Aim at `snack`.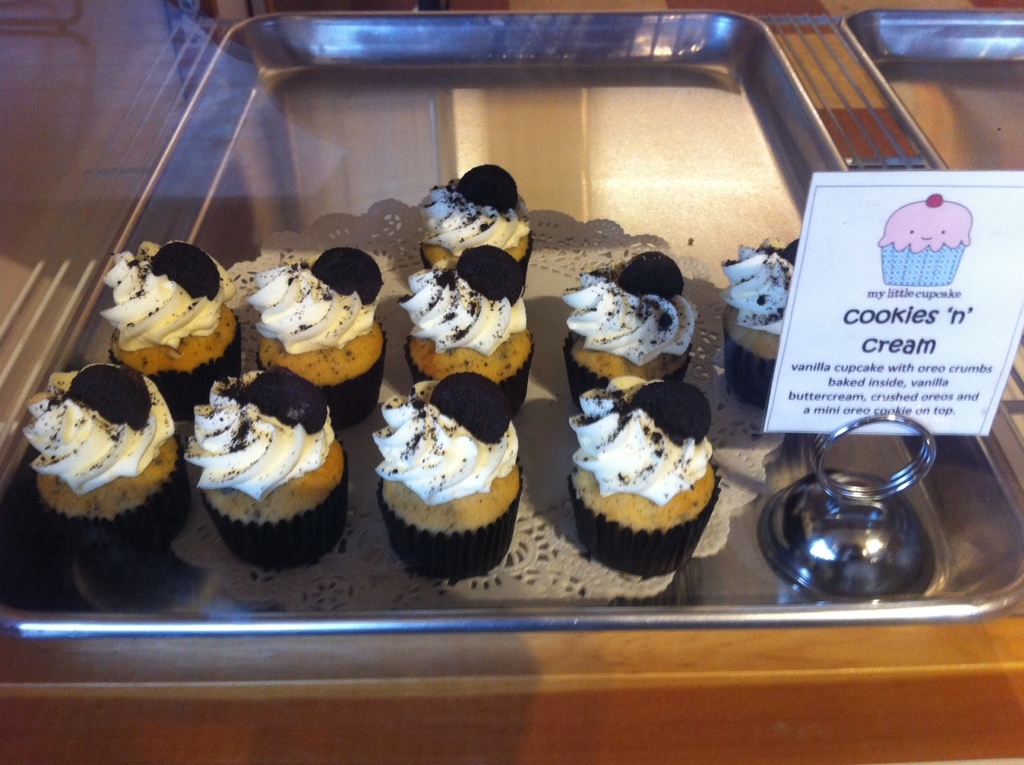
Aimed at l=30, t=364, r=184, b=543.
